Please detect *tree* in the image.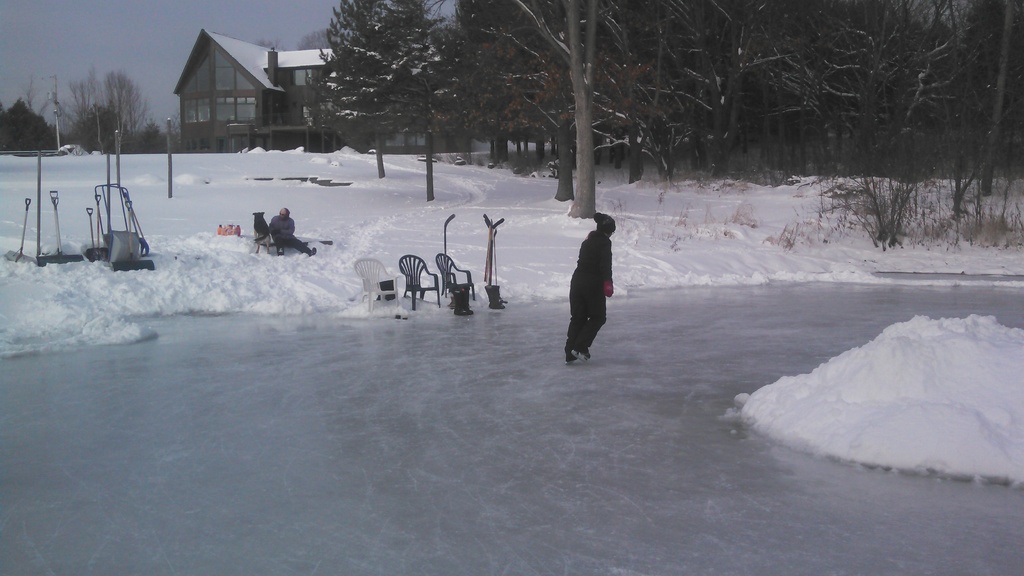
bbox=(522, 0, 600, 215).
